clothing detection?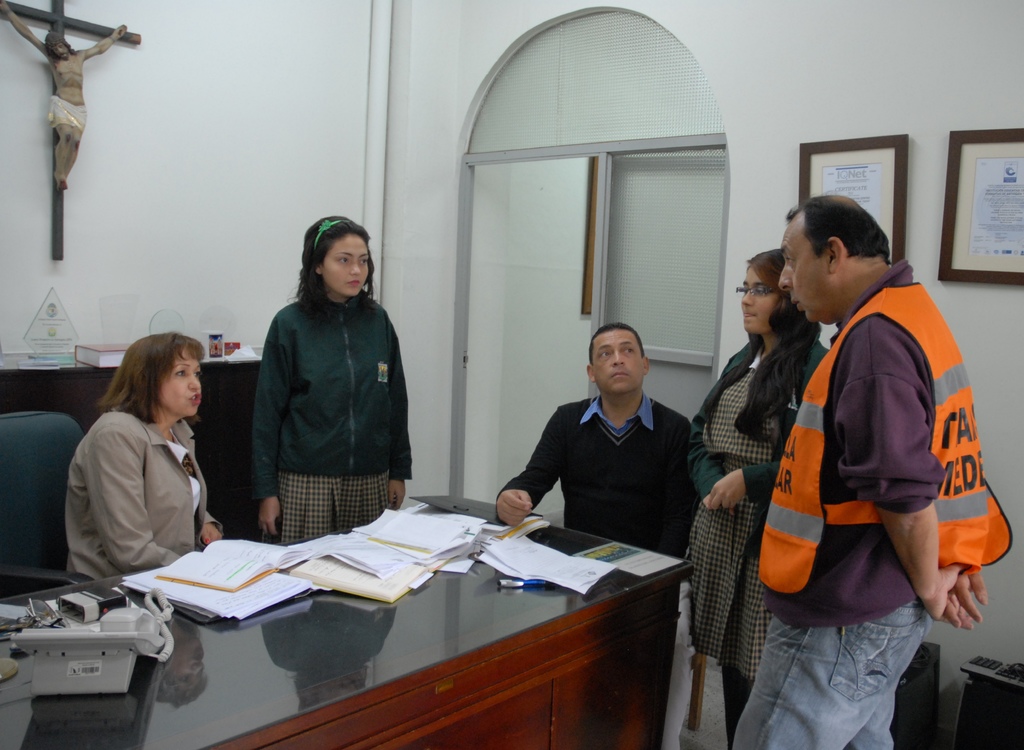
(726, 253, 988, 749)
